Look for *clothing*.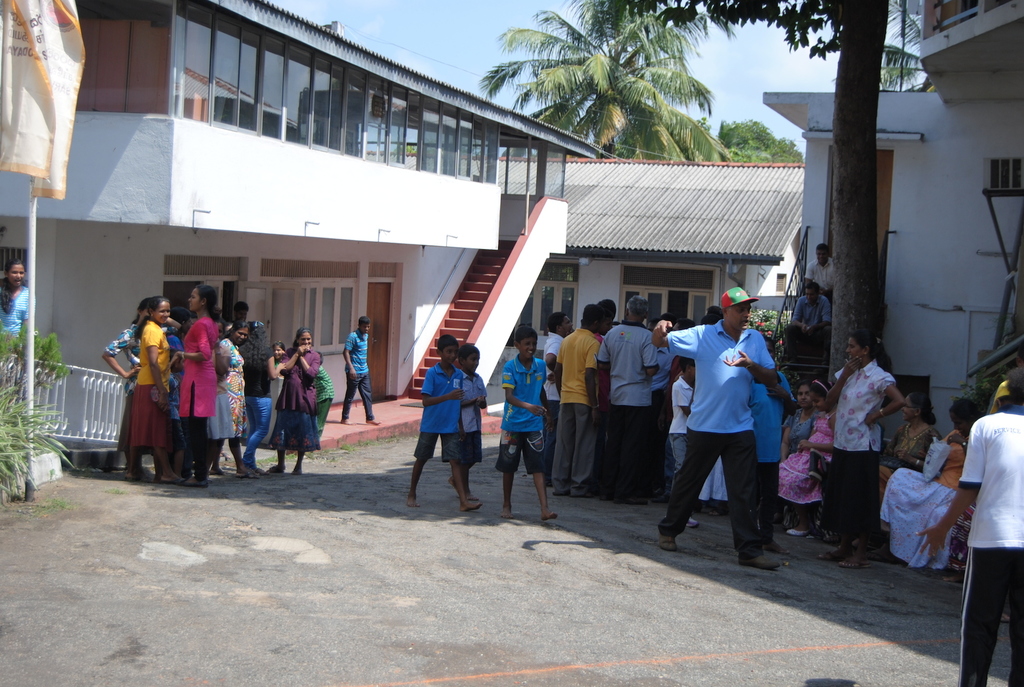
Found: 807 254 841 302.
